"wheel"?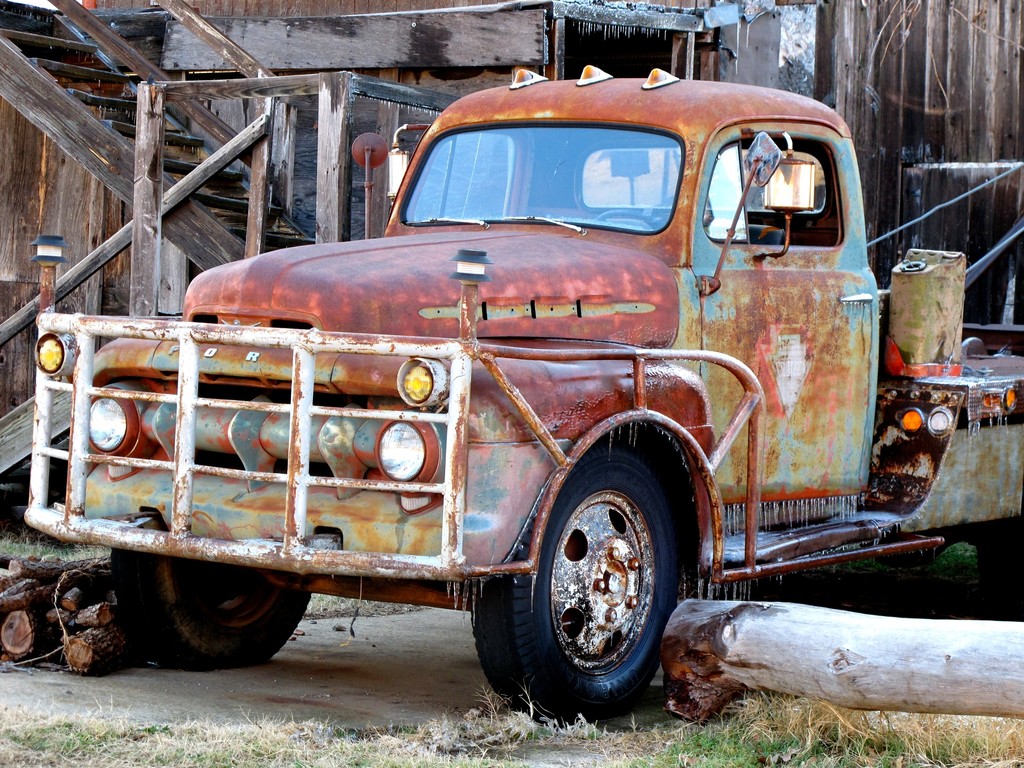
left=499, top=411, right=685, bottom=724
